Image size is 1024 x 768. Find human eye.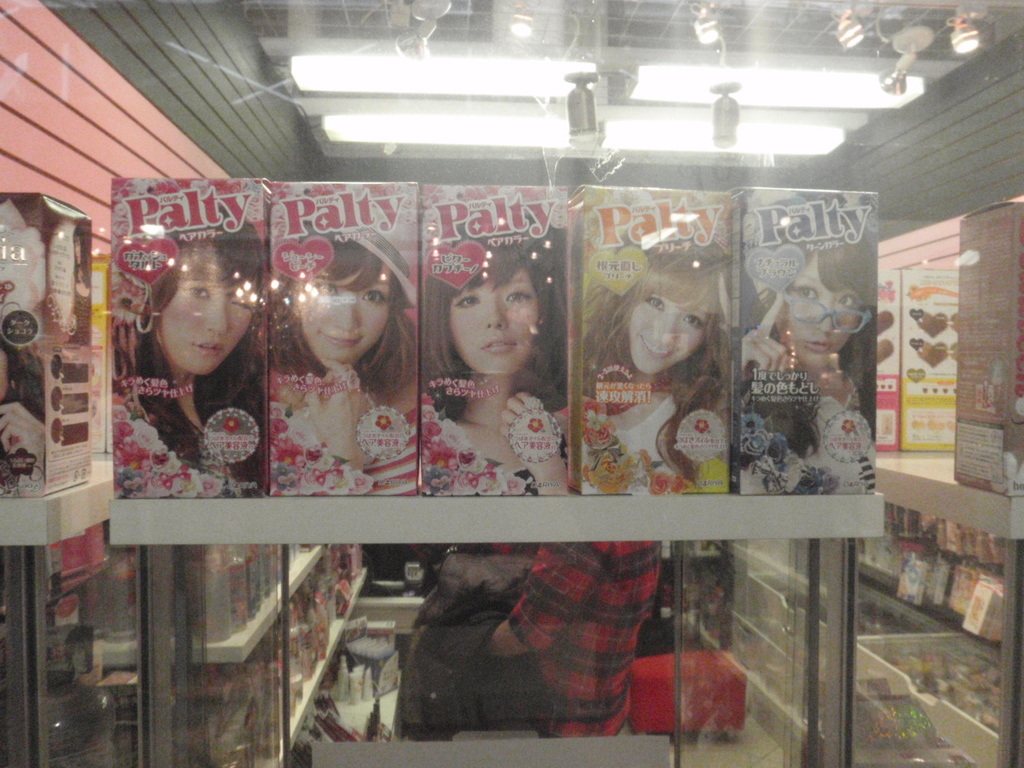
bbox=[503, 289, 529, 306].
